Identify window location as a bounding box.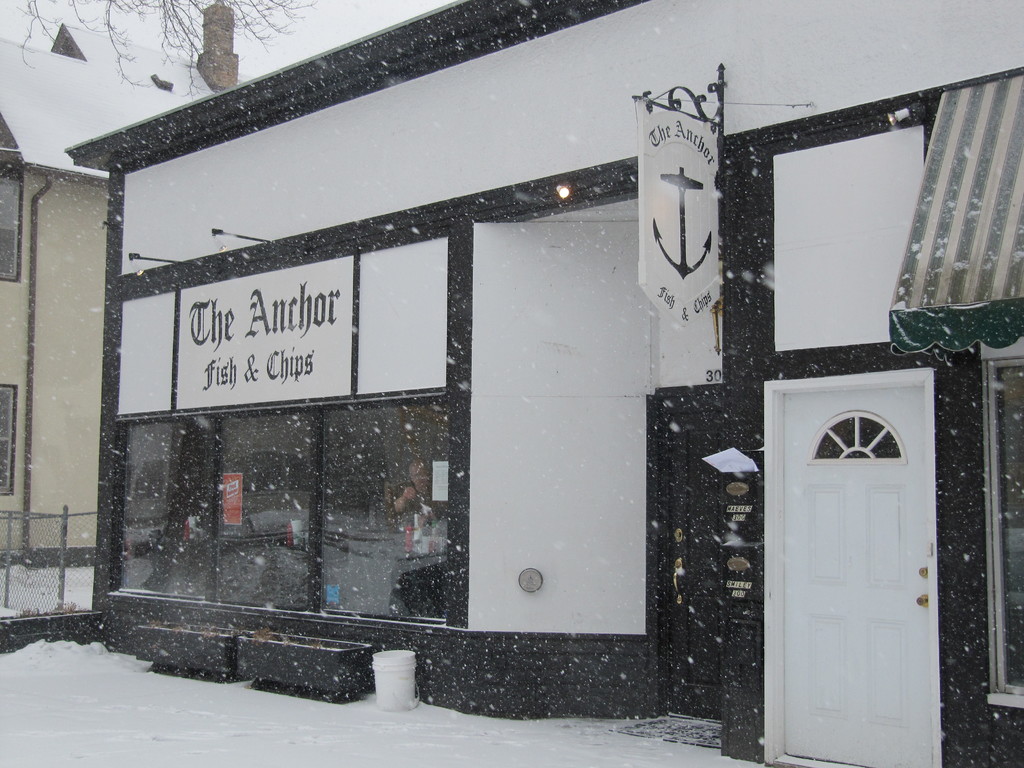
(left=0, top=387, right=15, bottom=499).
